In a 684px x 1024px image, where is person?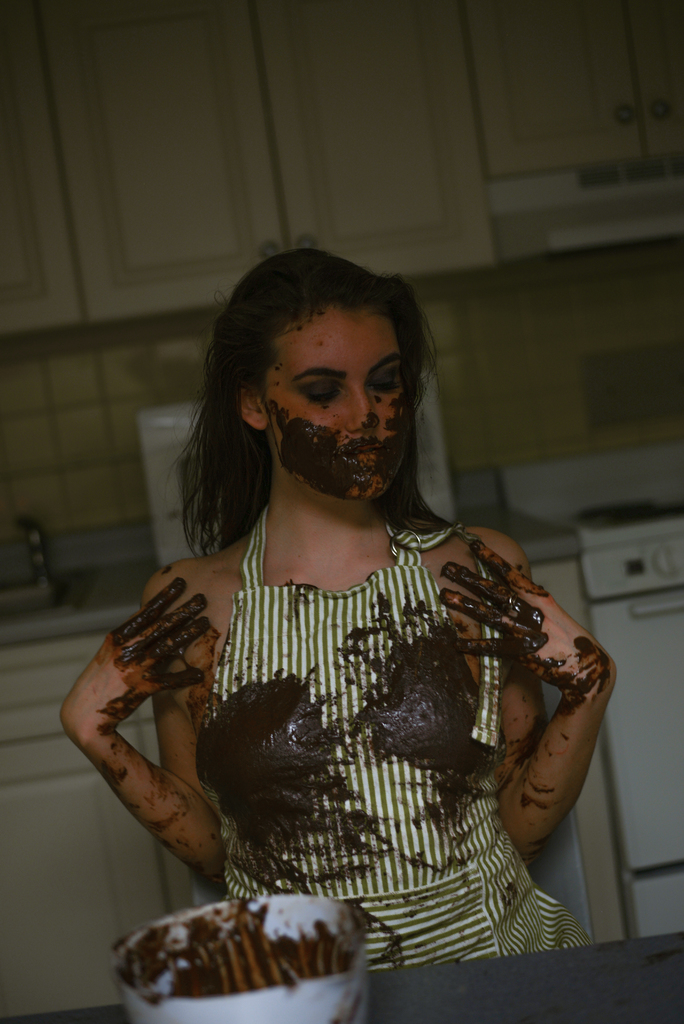
box(62, 252, 622, 968).
